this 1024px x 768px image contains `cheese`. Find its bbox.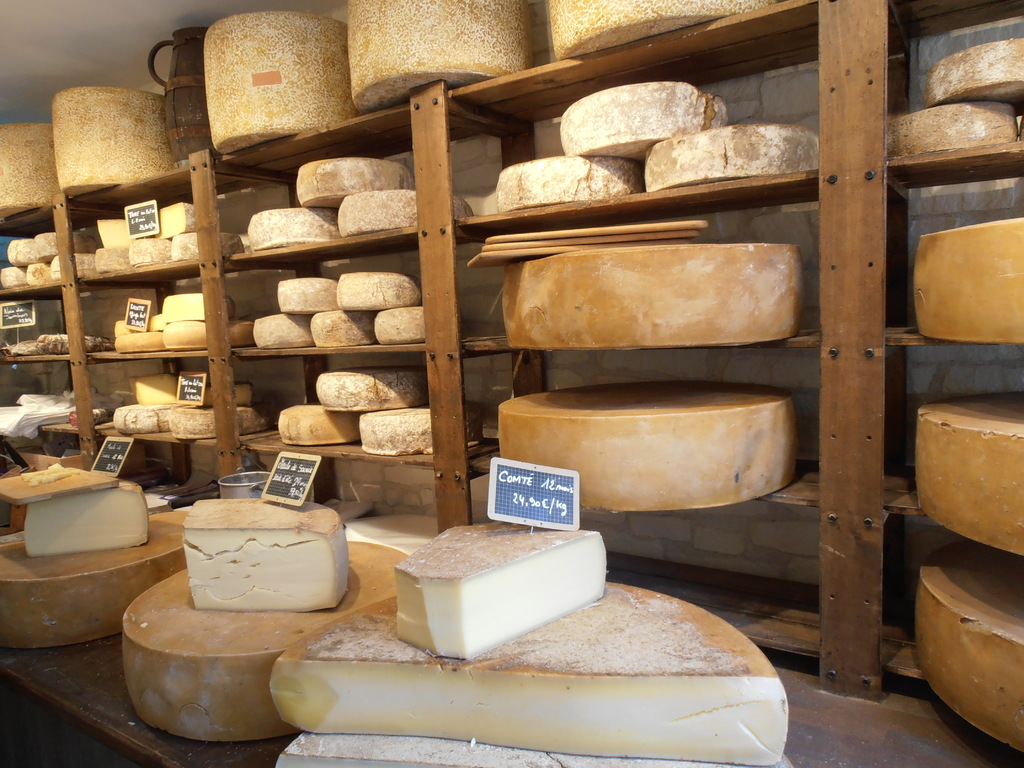
915 214 1023 344.
